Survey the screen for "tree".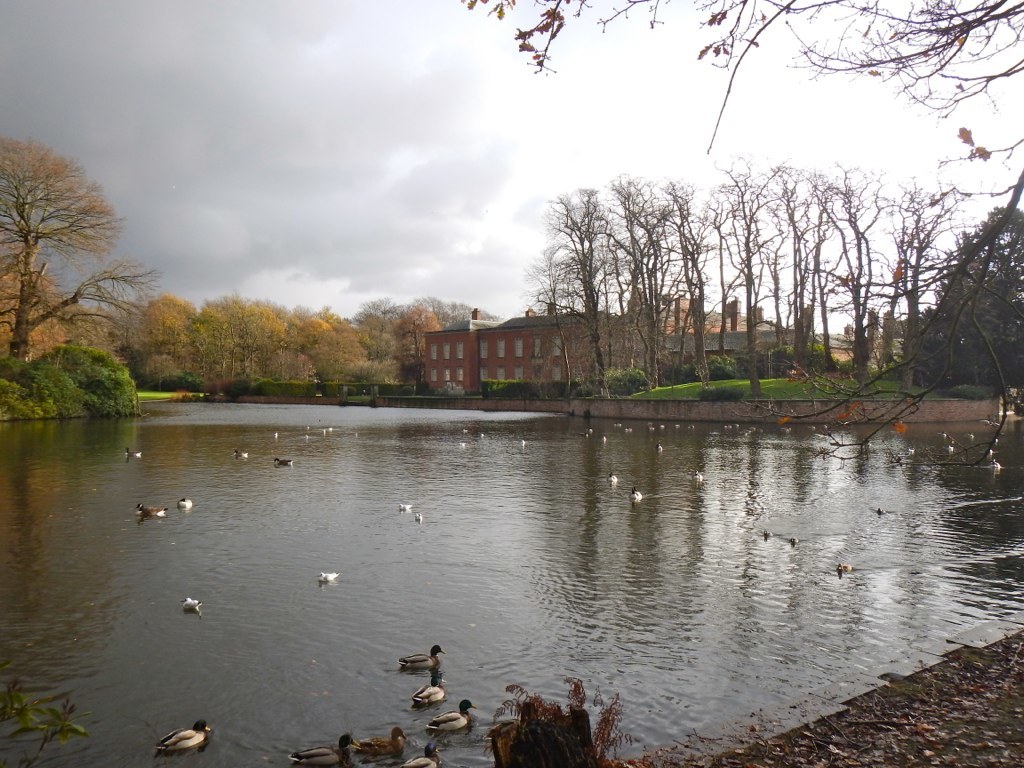
Survey found: select_region(888, 175, 966, 350).
